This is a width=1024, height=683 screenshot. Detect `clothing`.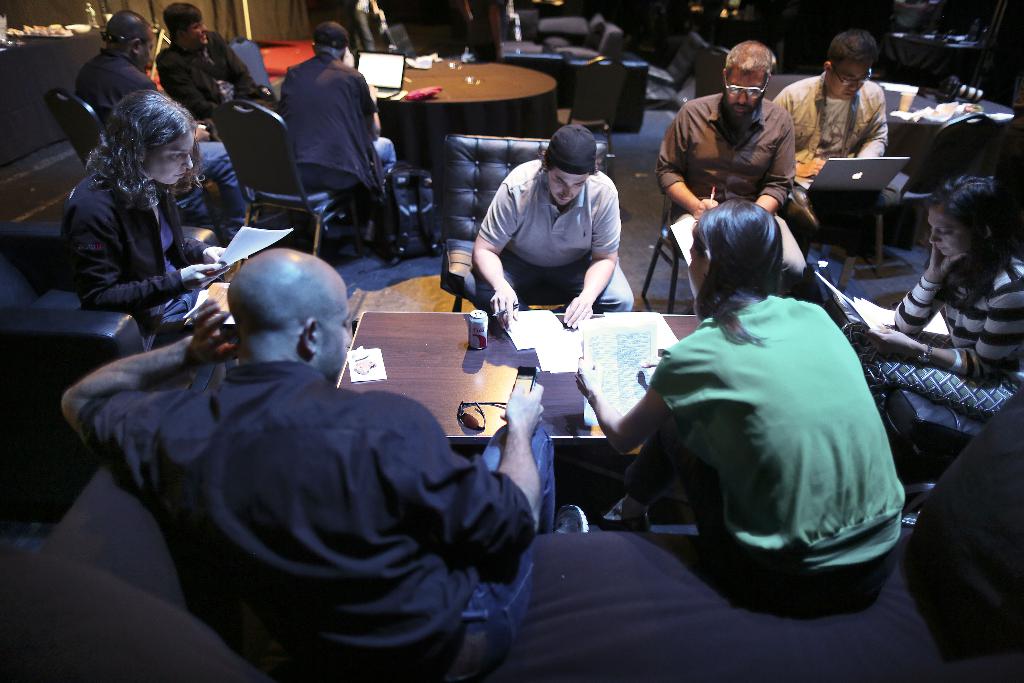
161,42,287,126.
